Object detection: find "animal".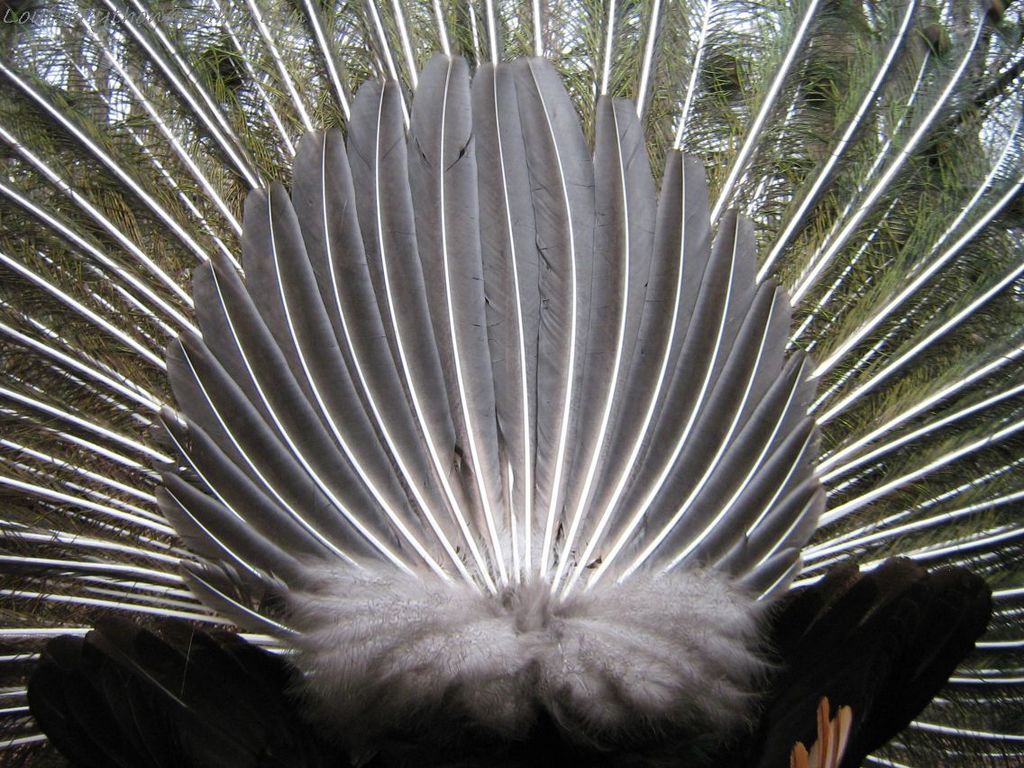
<box>0,0,1023,767</box>.
